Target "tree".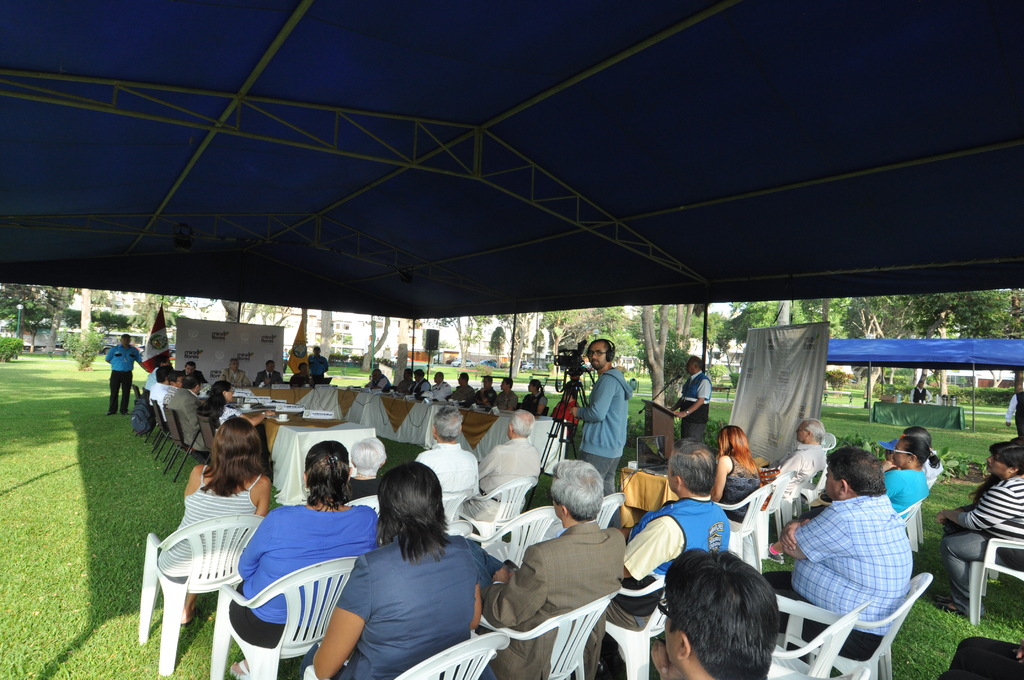
Target region: 81, 286, 118, 353.
